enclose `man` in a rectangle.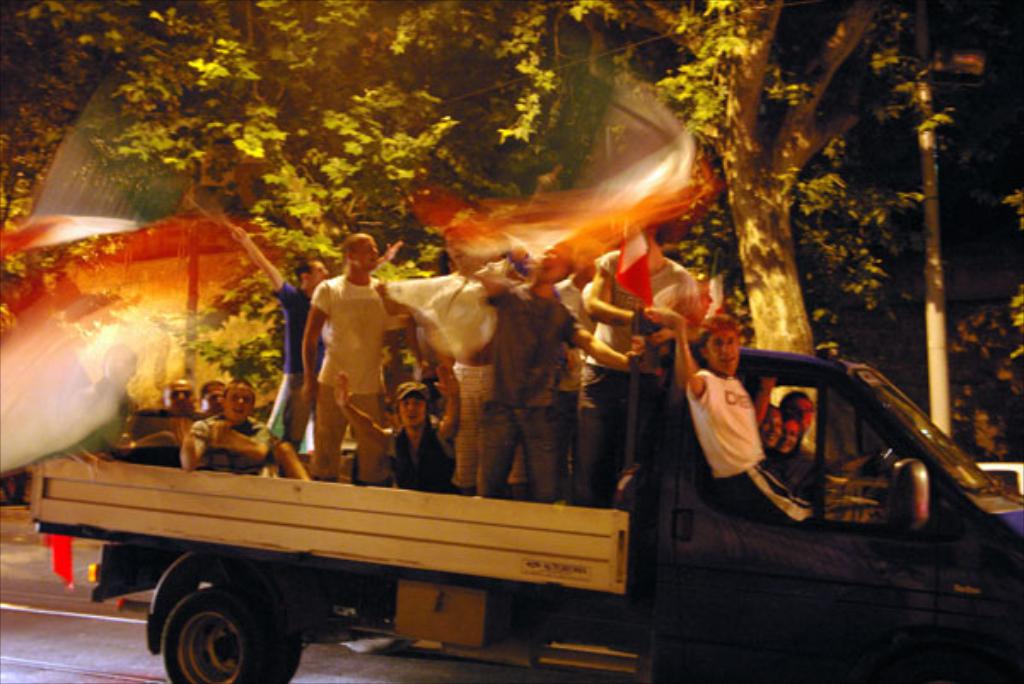
box(230, 225, 328, 435).
